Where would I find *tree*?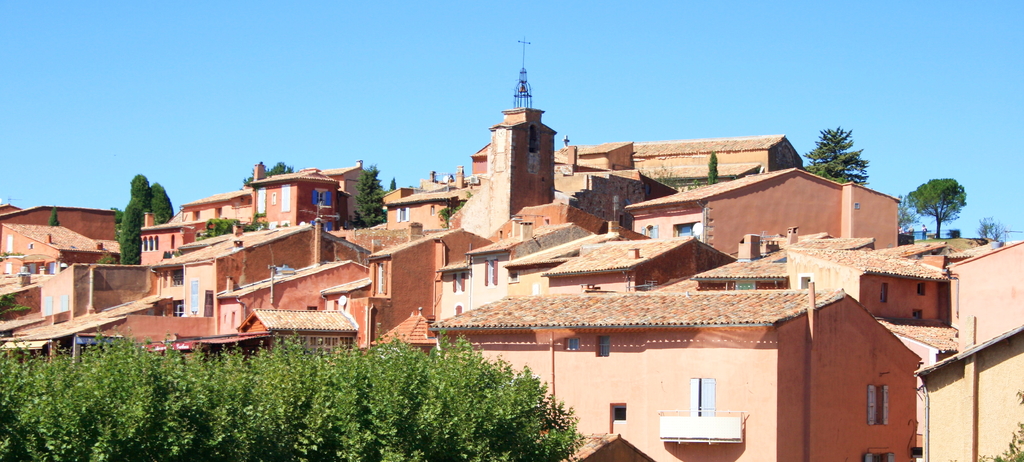
At rect(243, 148, 283, 184).
